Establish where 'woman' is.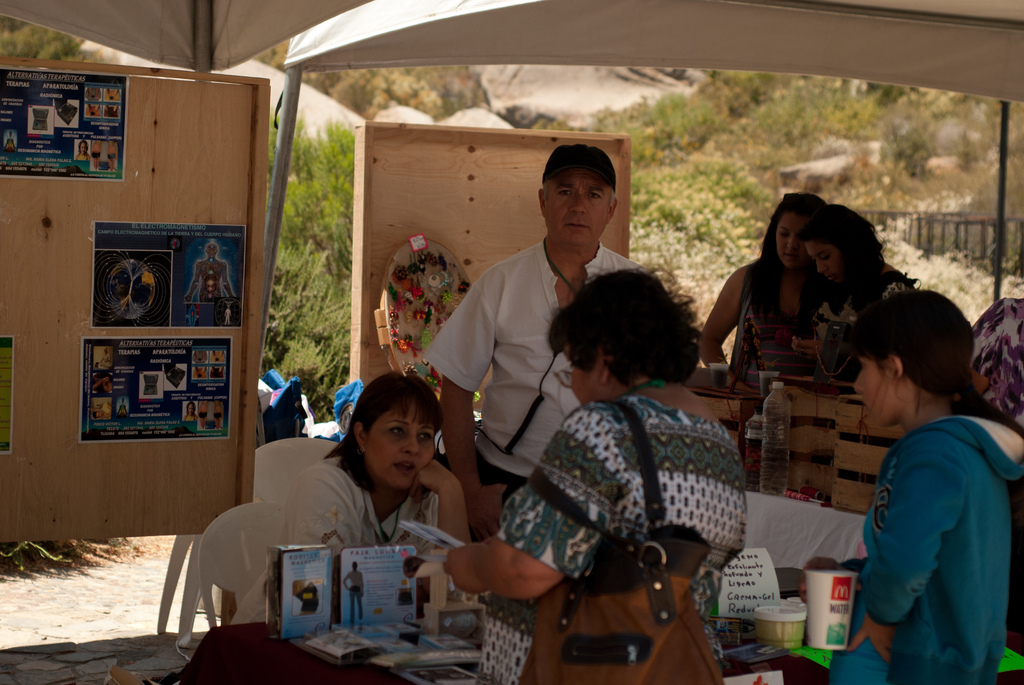
Established at bbox(441, 263, 745, 684).
